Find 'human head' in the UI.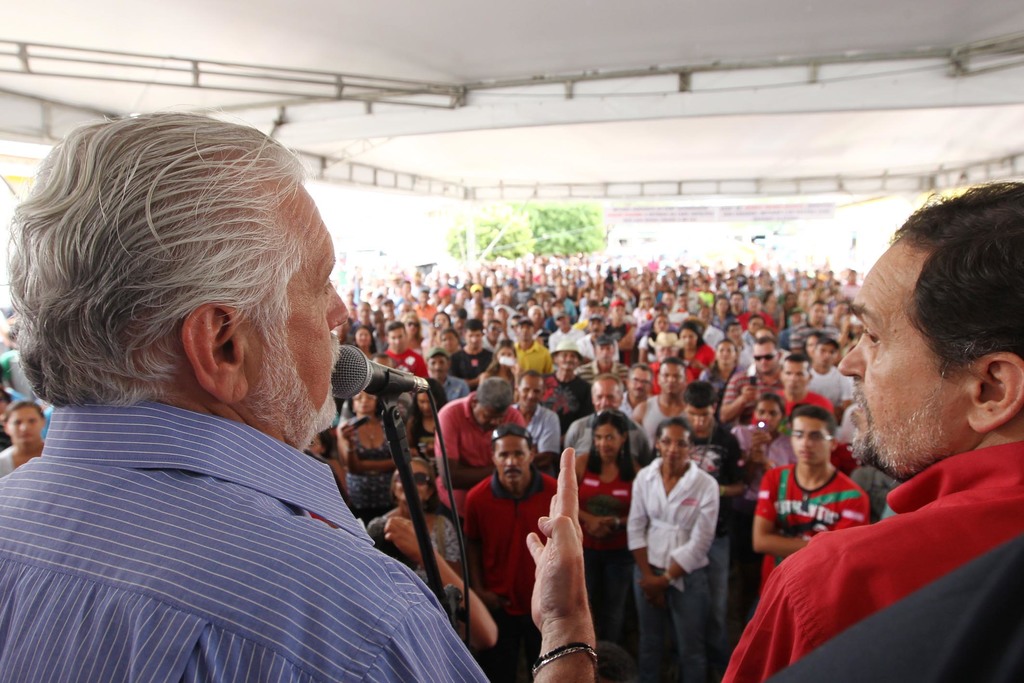
UI element at pyautogui.locateOnScreen(811, 298, 828, 324).
